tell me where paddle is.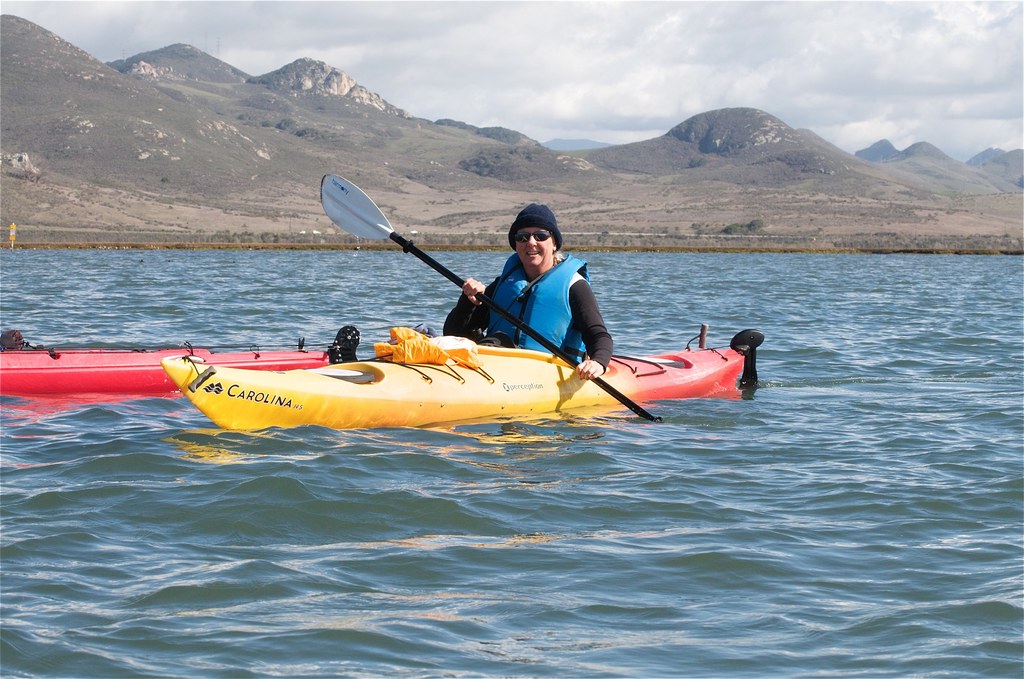
paddle is at BBox(319, 171, 661, 430).
